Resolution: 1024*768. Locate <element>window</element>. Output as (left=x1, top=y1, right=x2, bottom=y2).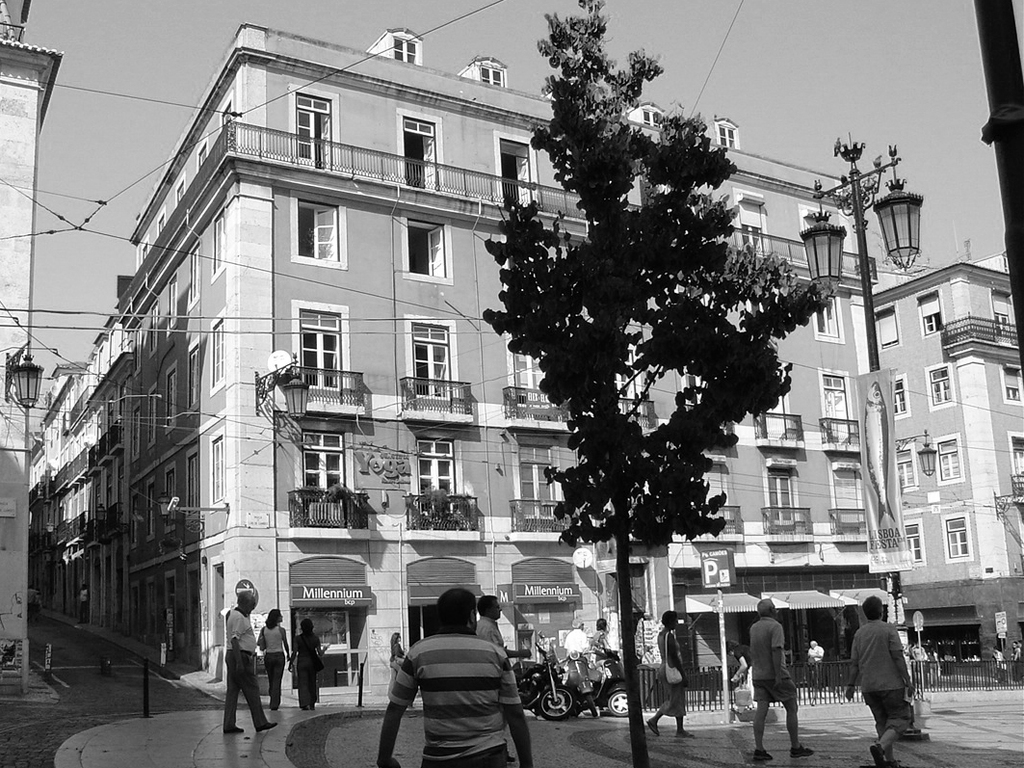
(left=405, top=434, right=459, bottom=519).
